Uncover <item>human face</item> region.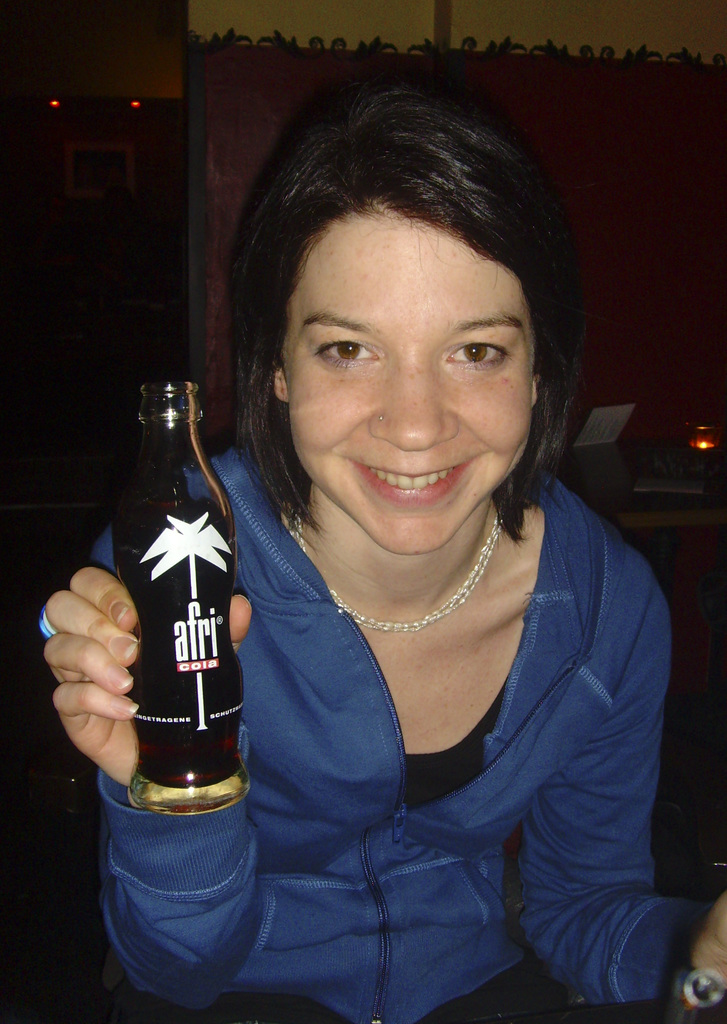
Uncovered: crop(284, 204, 538, 567).
